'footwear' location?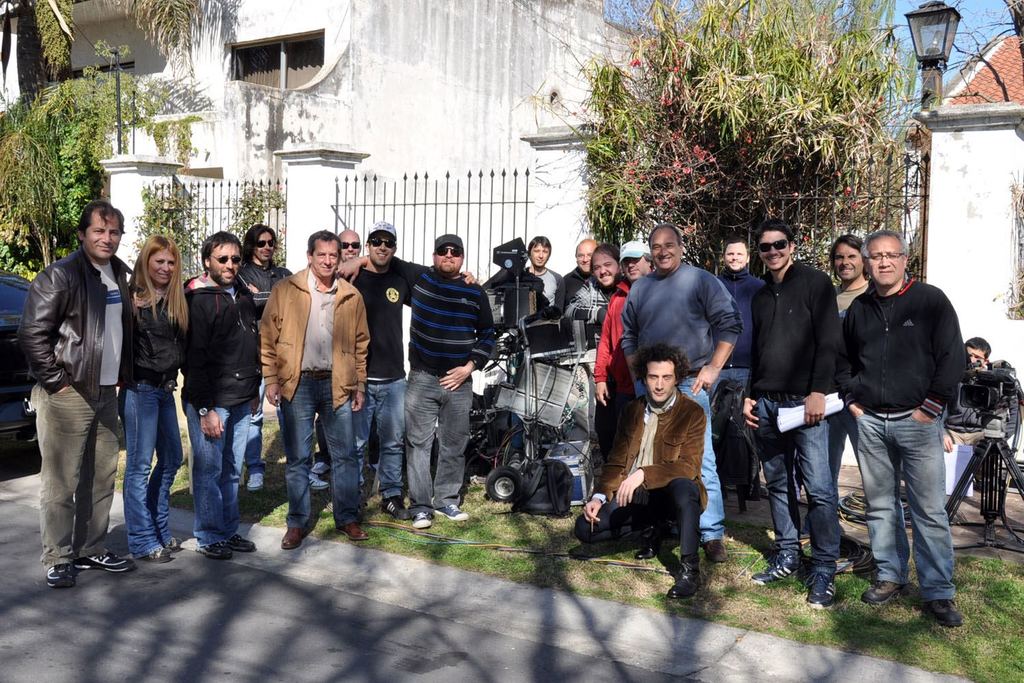
(434, 503, 468, 522)
